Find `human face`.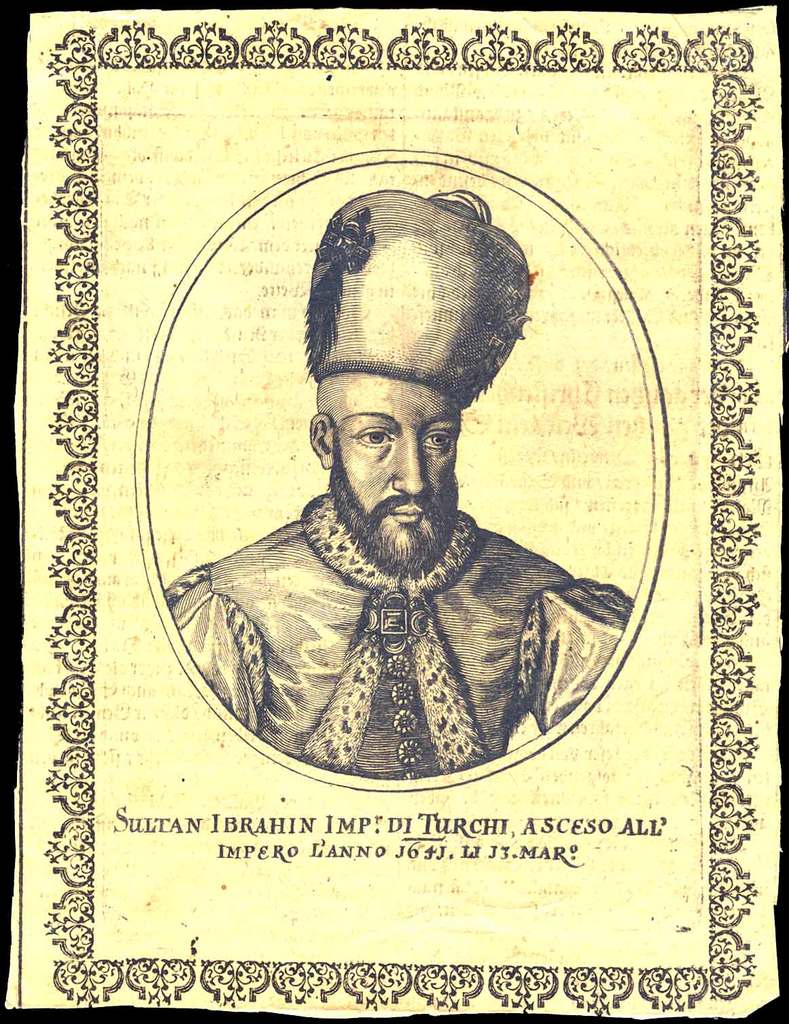
bbox=(336, 381, 458, 555).
